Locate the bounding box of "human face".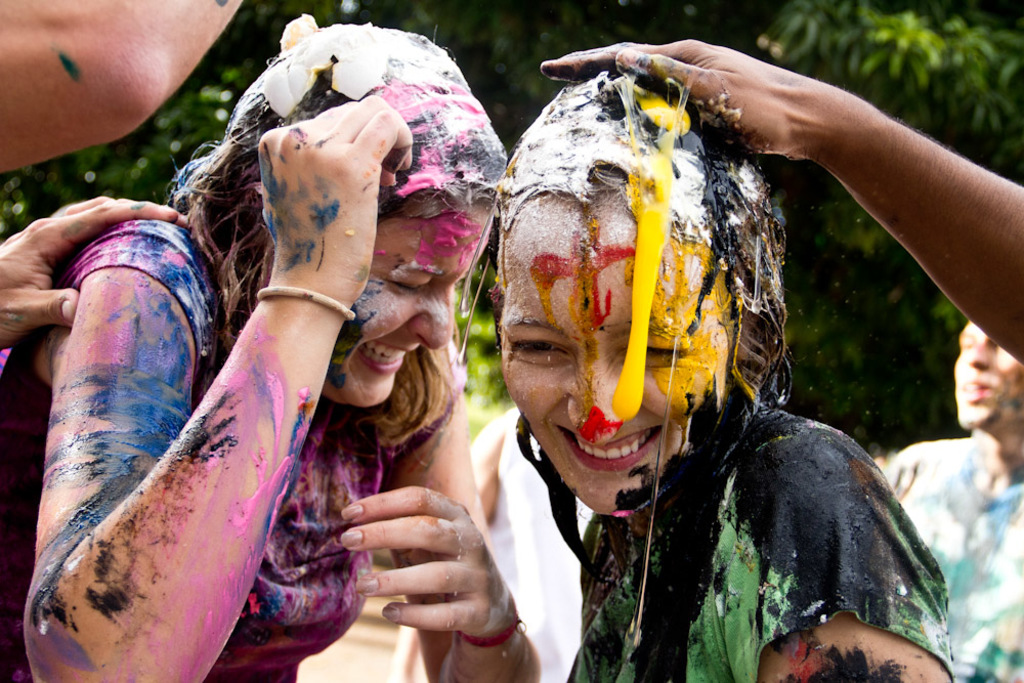
Bounding box: 947/328/1023/427.
